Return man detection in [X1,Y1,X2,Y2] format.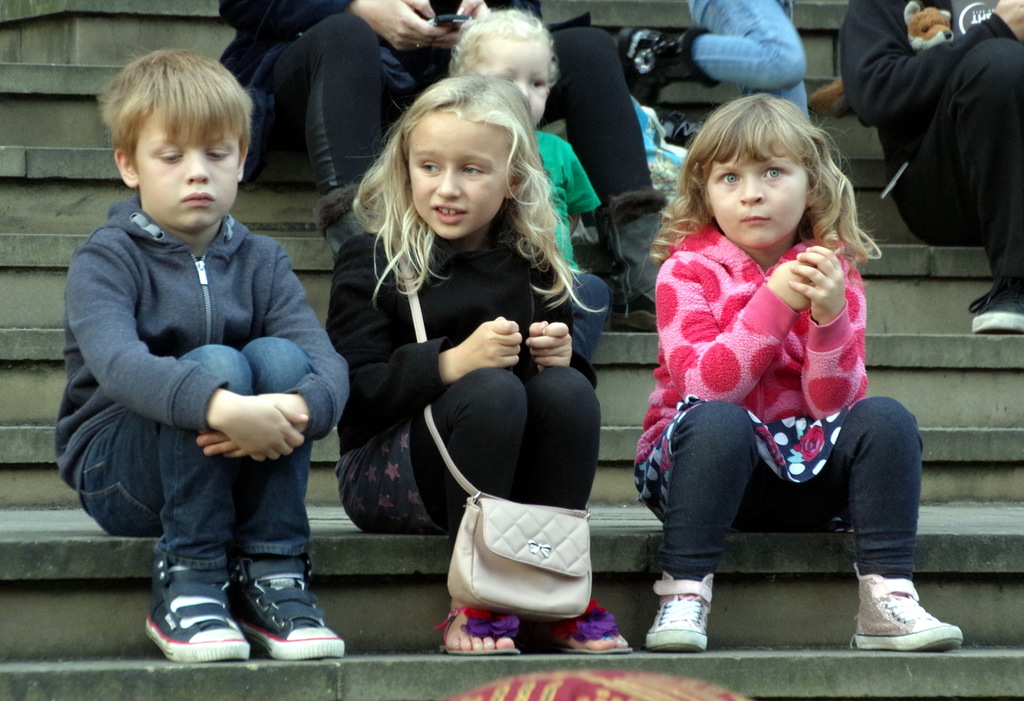
[836,0,1023,335].
